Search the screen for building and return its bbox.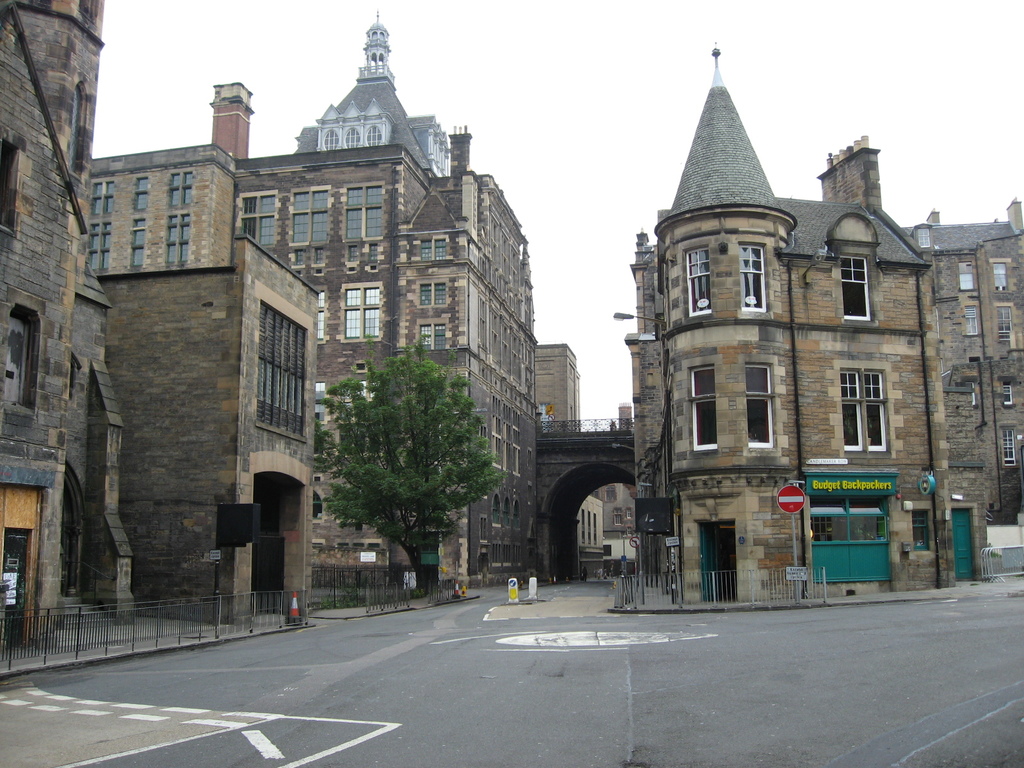
Found: box=[0, 0, 100, 648].
